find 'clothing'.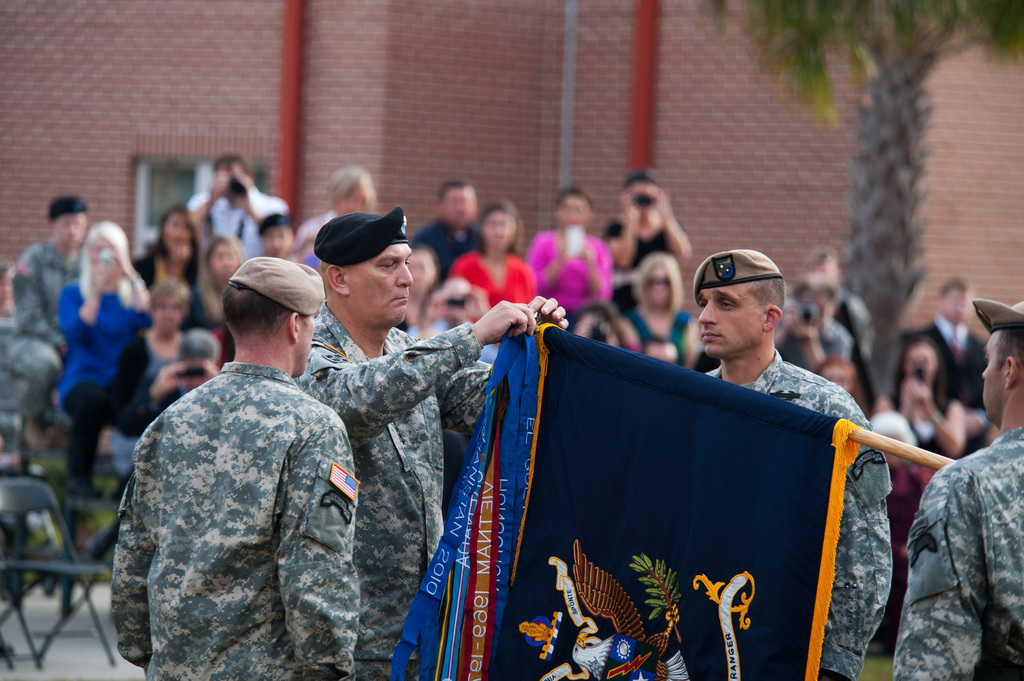
294 303 493 680.
